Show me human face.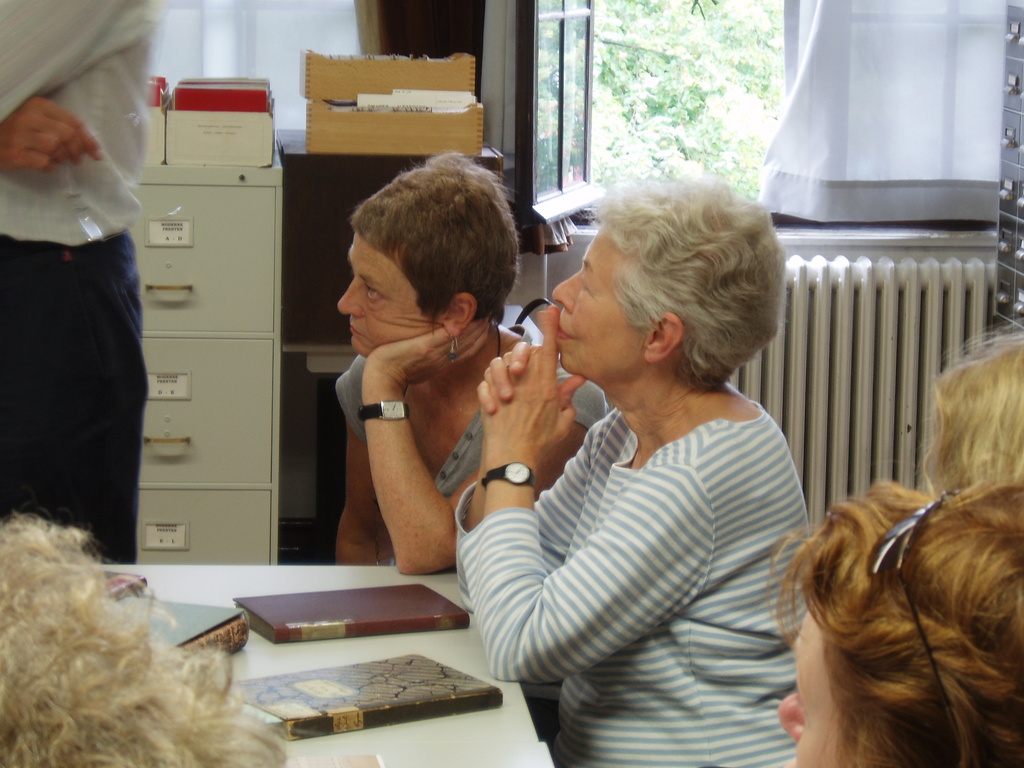
human face is here: 335, 230, 433, 357.
